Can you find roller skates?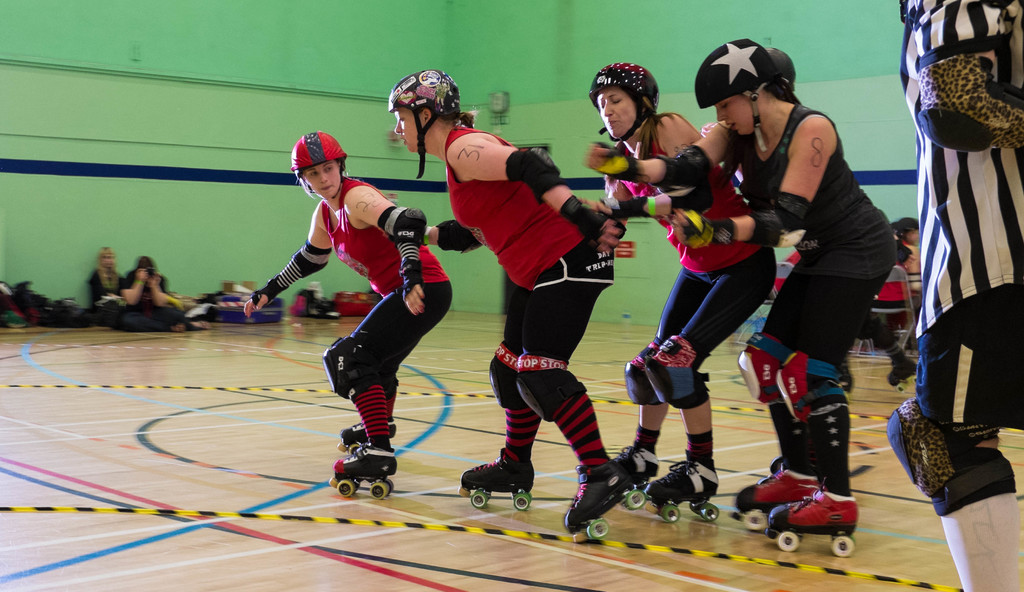
Yes, bounding box: Rect(732, 459, 821, 531).
